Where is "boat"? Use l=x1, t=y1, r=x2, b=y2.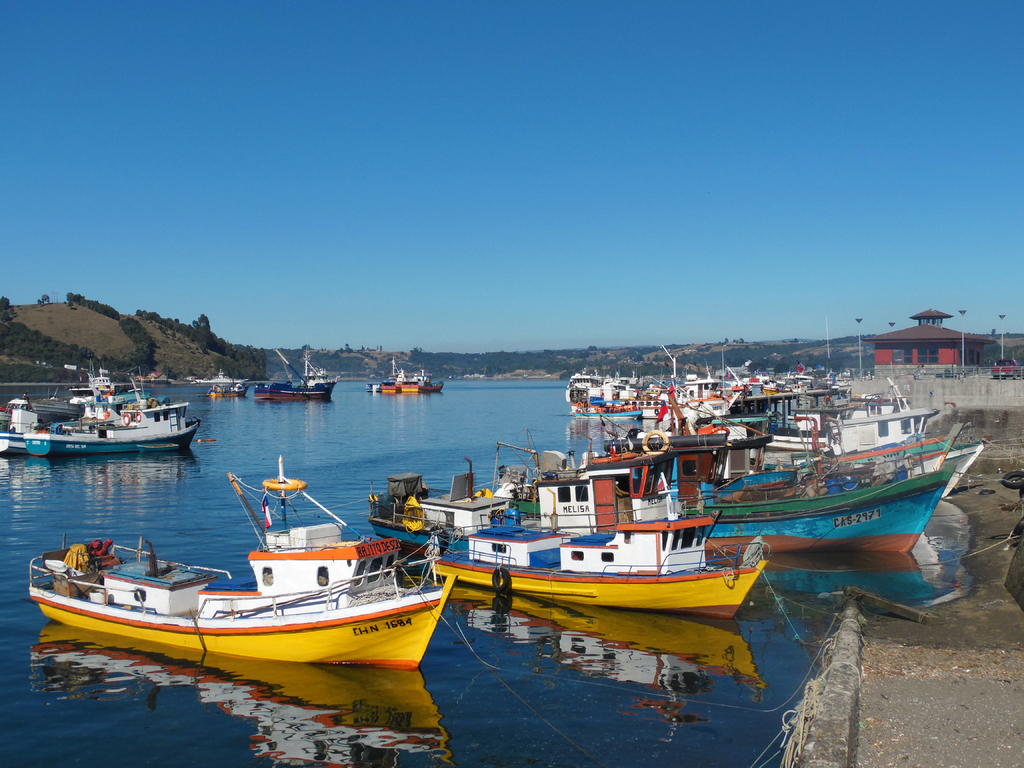
l=66, t=360, r=129, b=398.
